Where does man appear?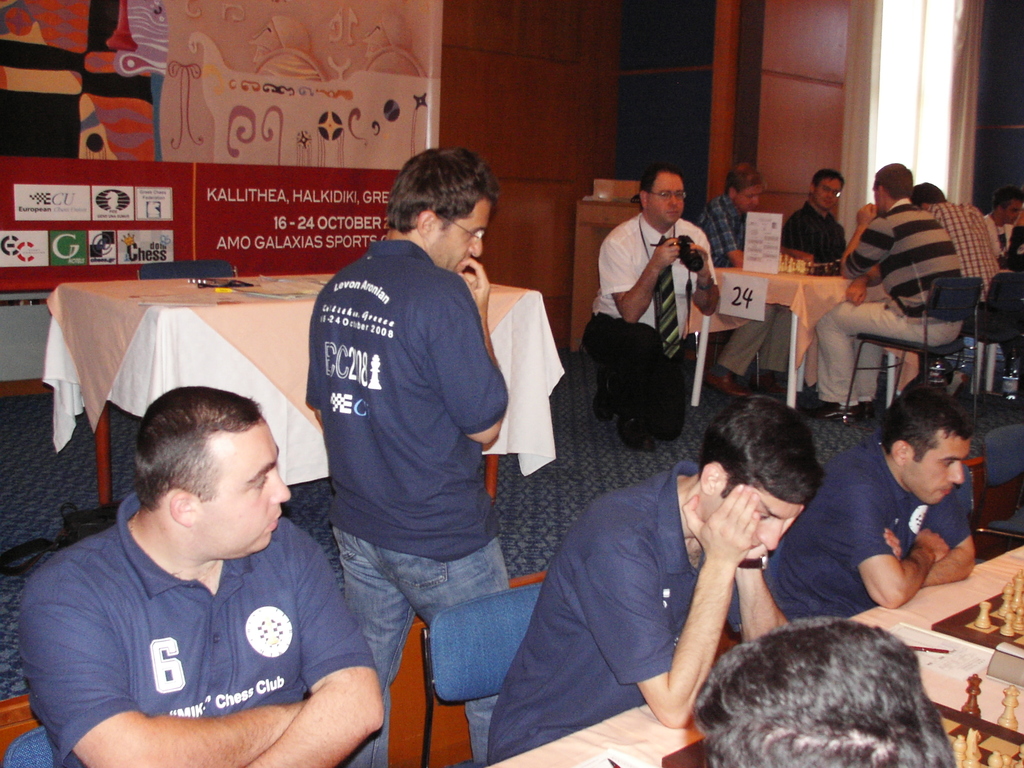
Appears at 12, 380, 390, 744.
